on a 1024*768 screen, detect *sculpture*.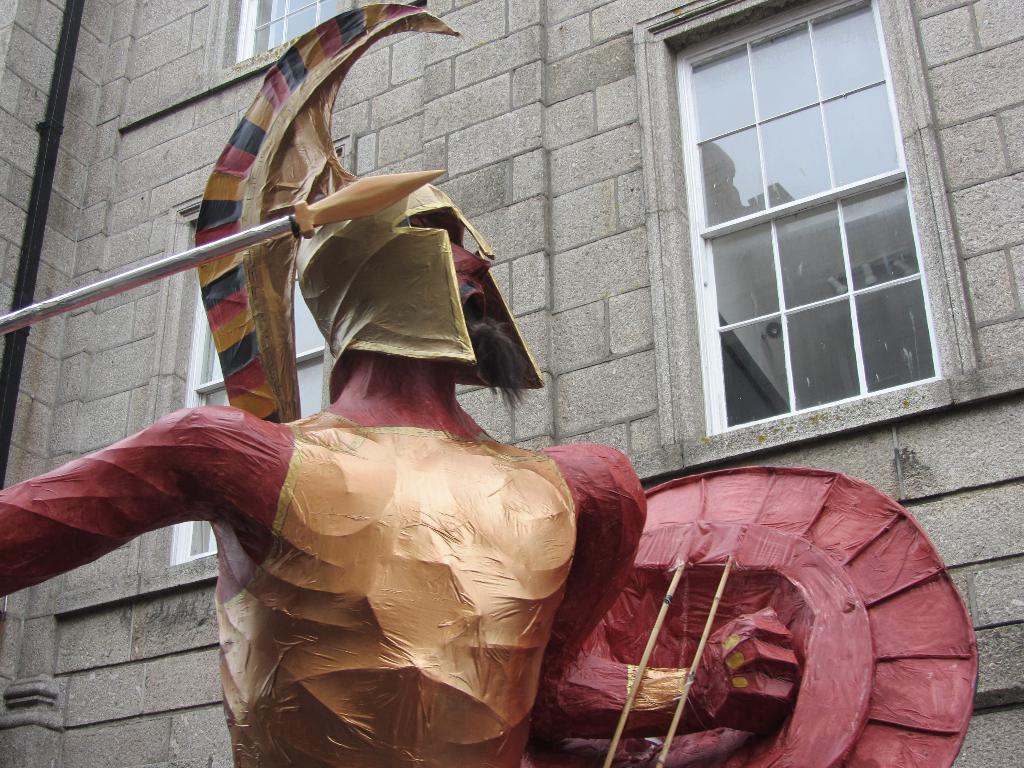
(3,2,976,767).
